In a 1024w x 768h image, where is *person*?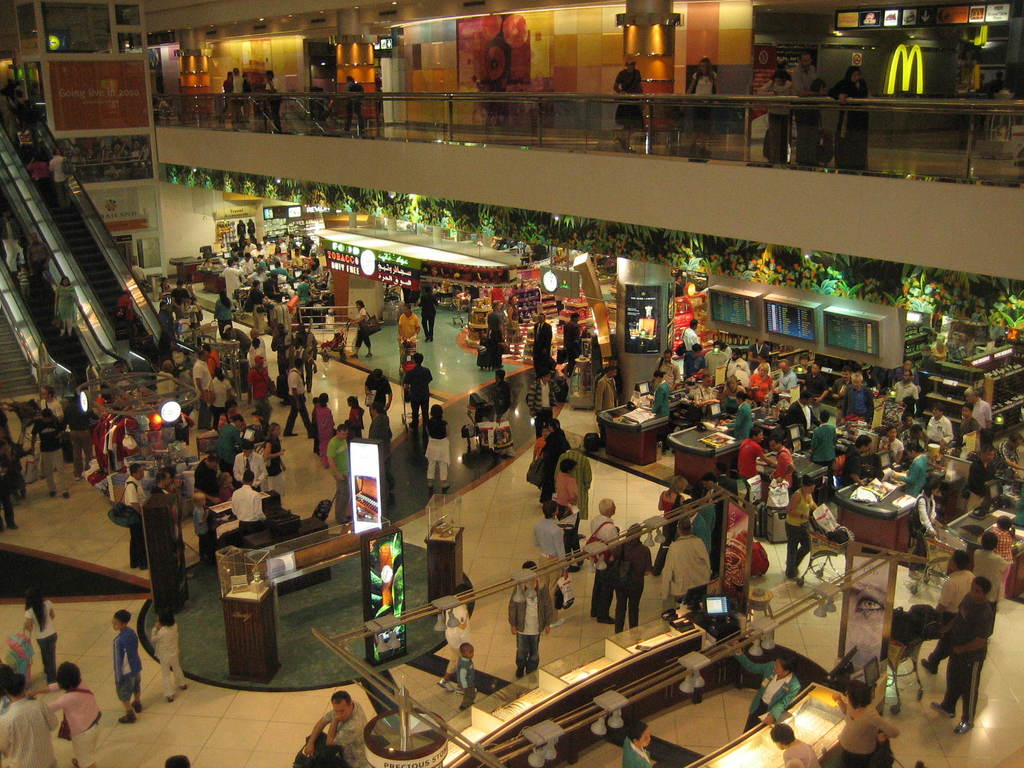
l=17, t=580, r=56, b=681.
